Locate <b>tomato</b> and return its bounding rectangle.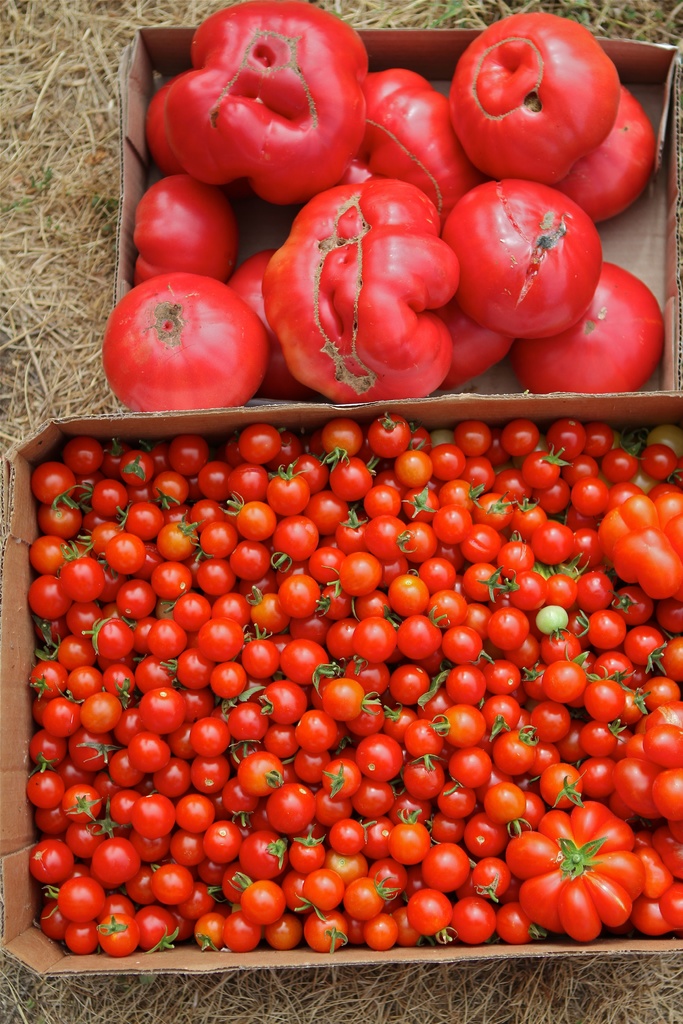
[left=258, top=173, right=458, bottom=404].
